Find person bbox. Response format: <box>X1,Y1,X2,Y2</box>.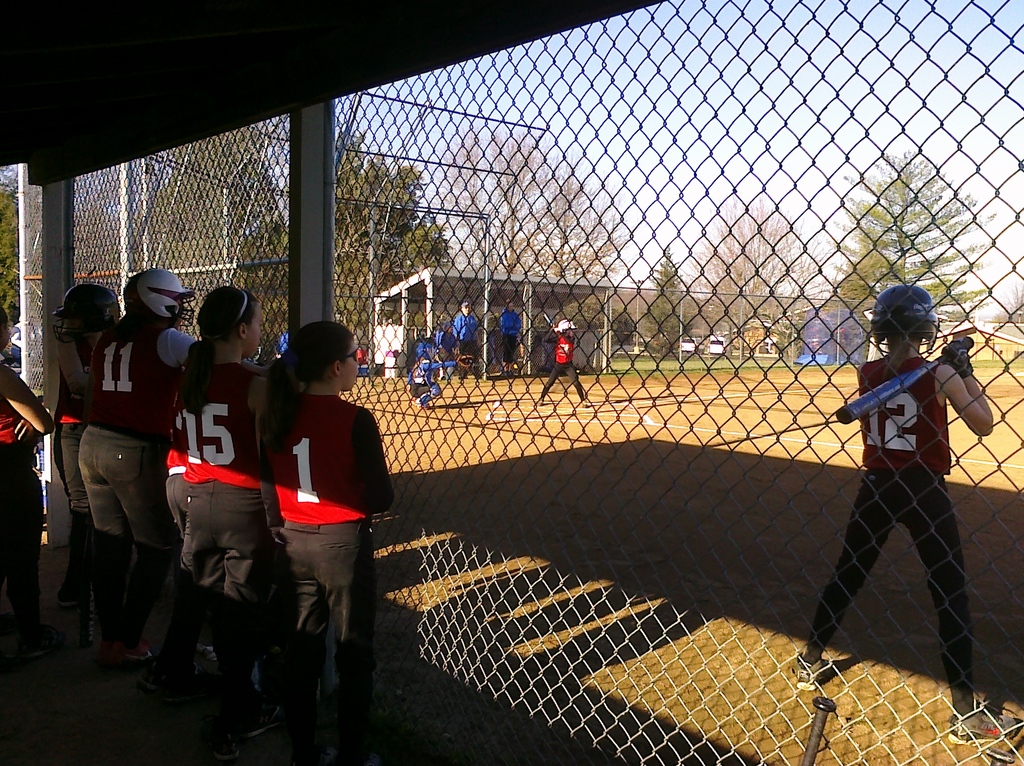
<box>260,313,397,759</box>.
